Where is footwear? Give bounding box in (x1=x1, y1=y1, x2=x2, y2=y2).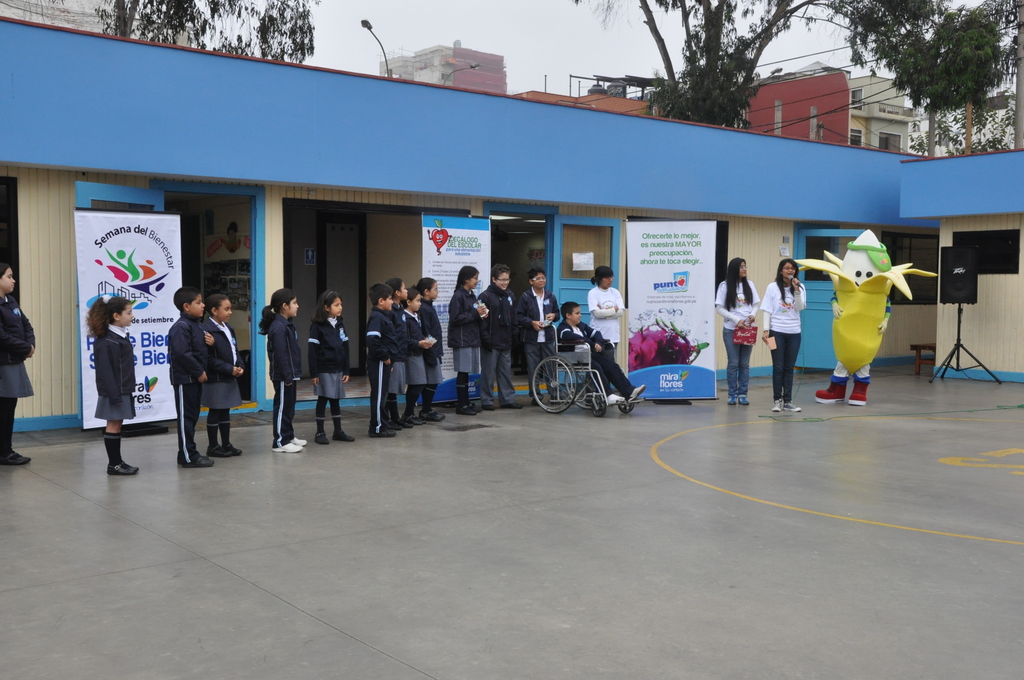
(x1=813, y1=382, x2=847, y2=405).
